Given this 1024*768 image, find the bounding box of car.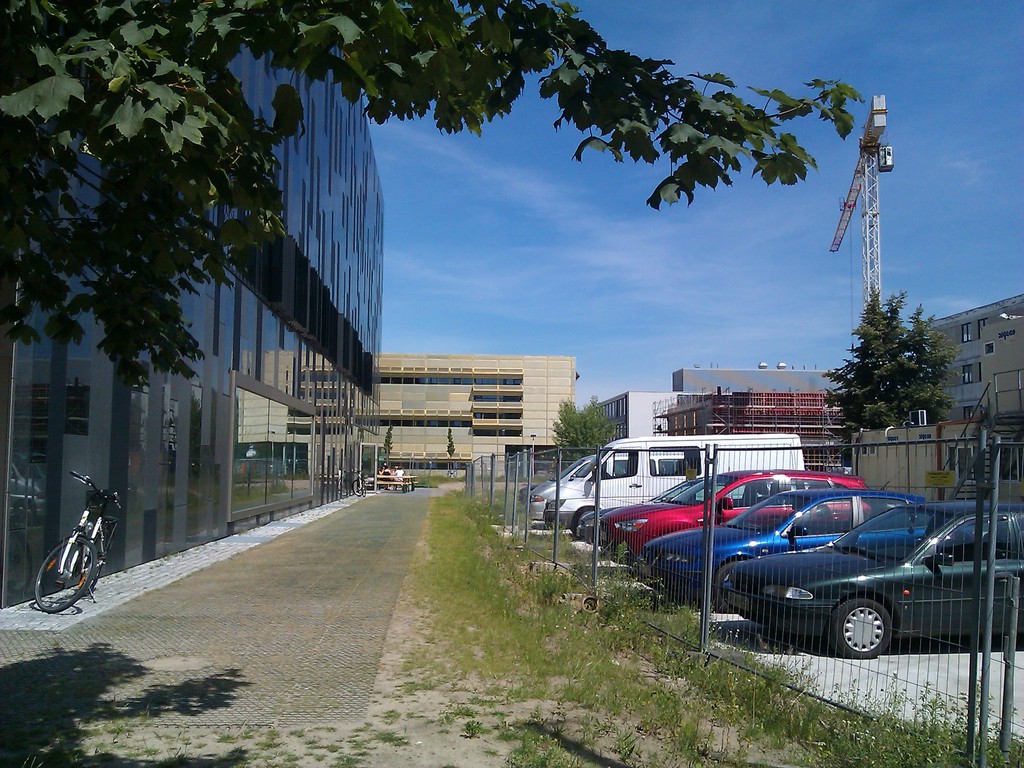
x1=723, y1=507, x2=1023, y2=659.
